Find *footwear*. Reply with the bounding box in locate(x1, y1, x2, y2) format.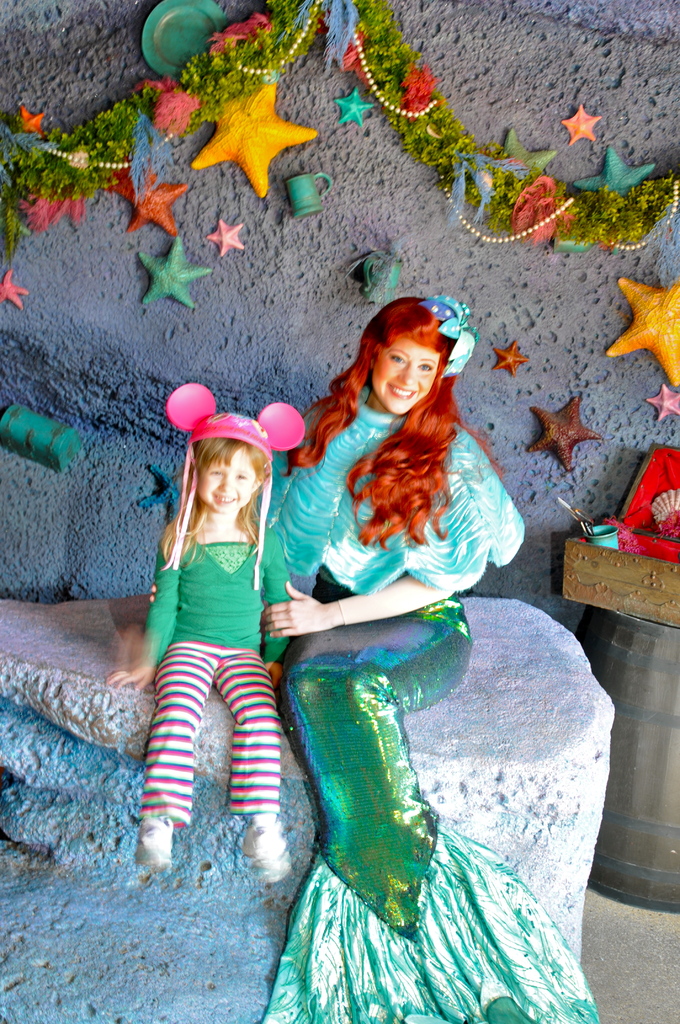
locate(240, 819, 286, 872).
